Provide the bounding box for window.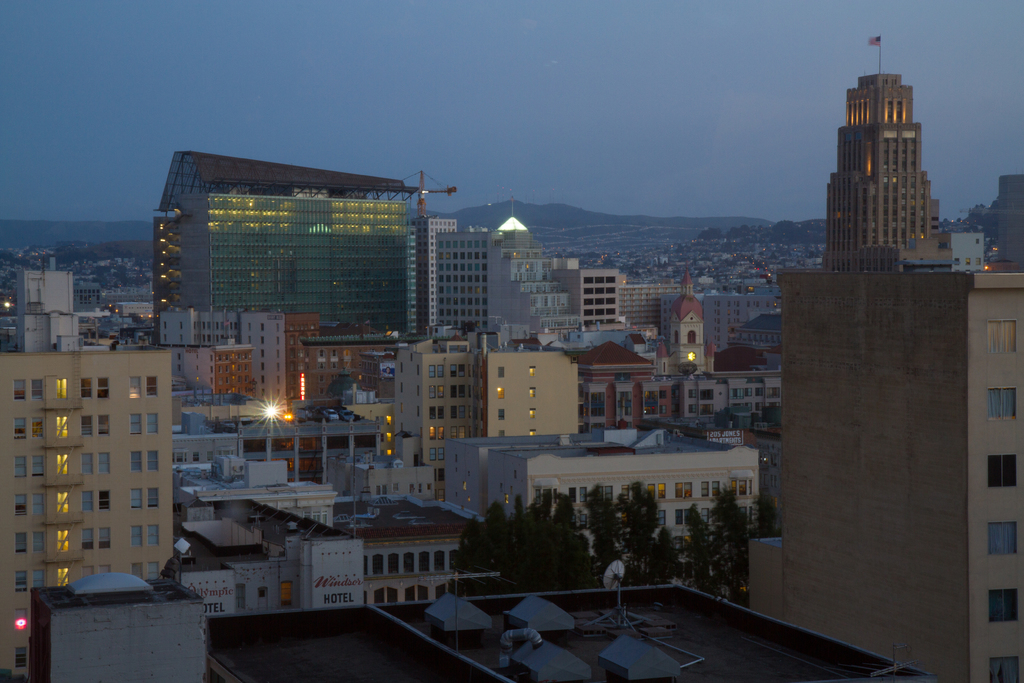
select_region(83, 492, 93, 510).
